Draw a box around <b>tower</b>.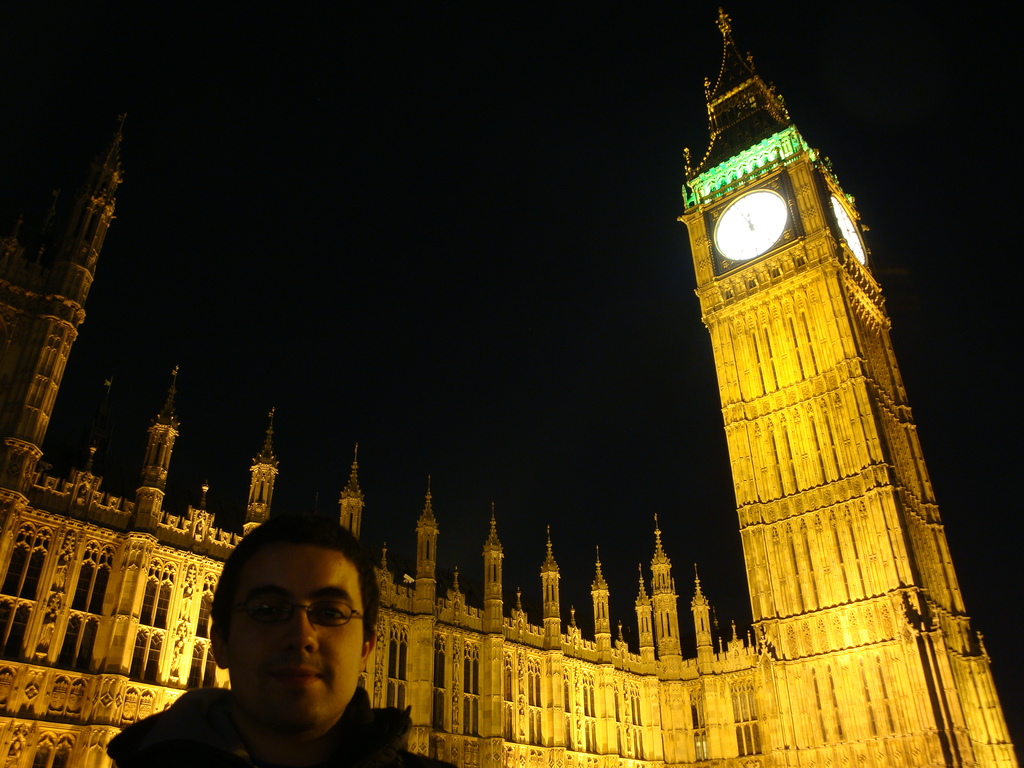
left=639, top=21, right=994, bottom=693.
